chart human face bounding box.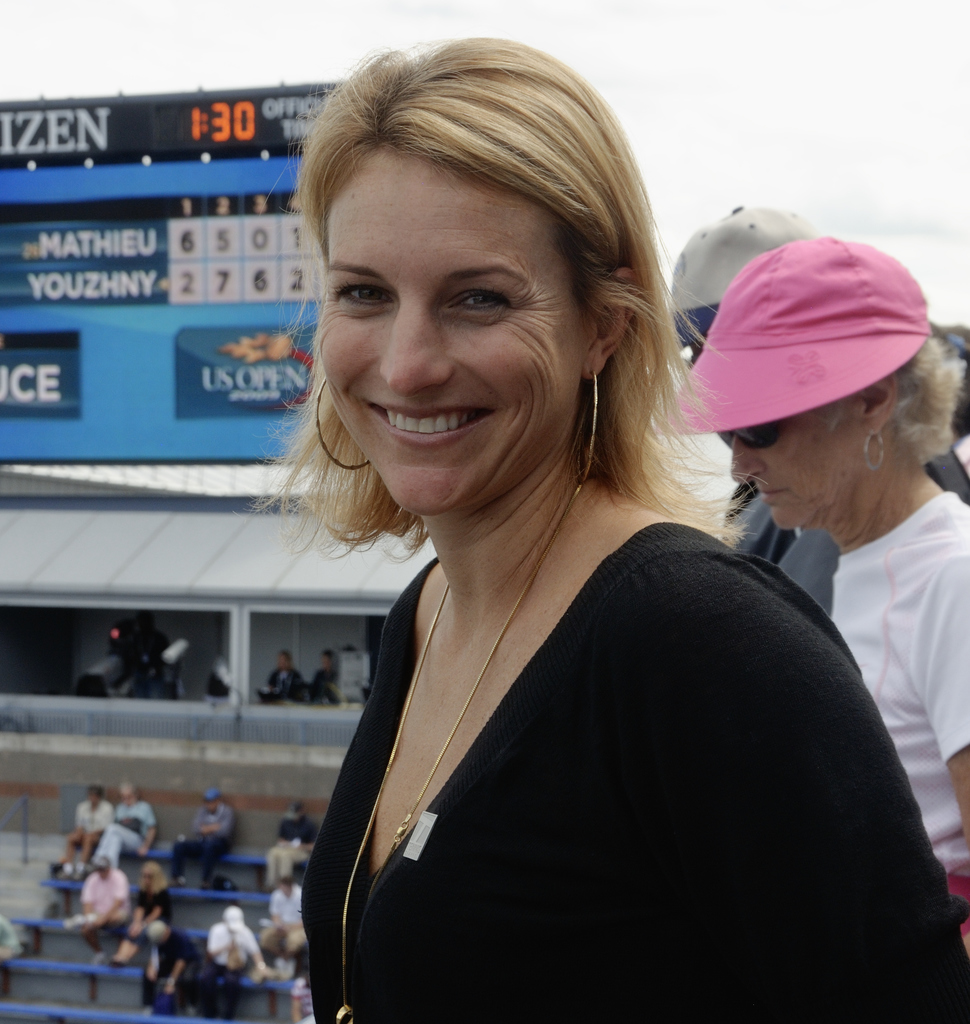
Charted: (x1=322, y1=147, x2=594, y2=517).
